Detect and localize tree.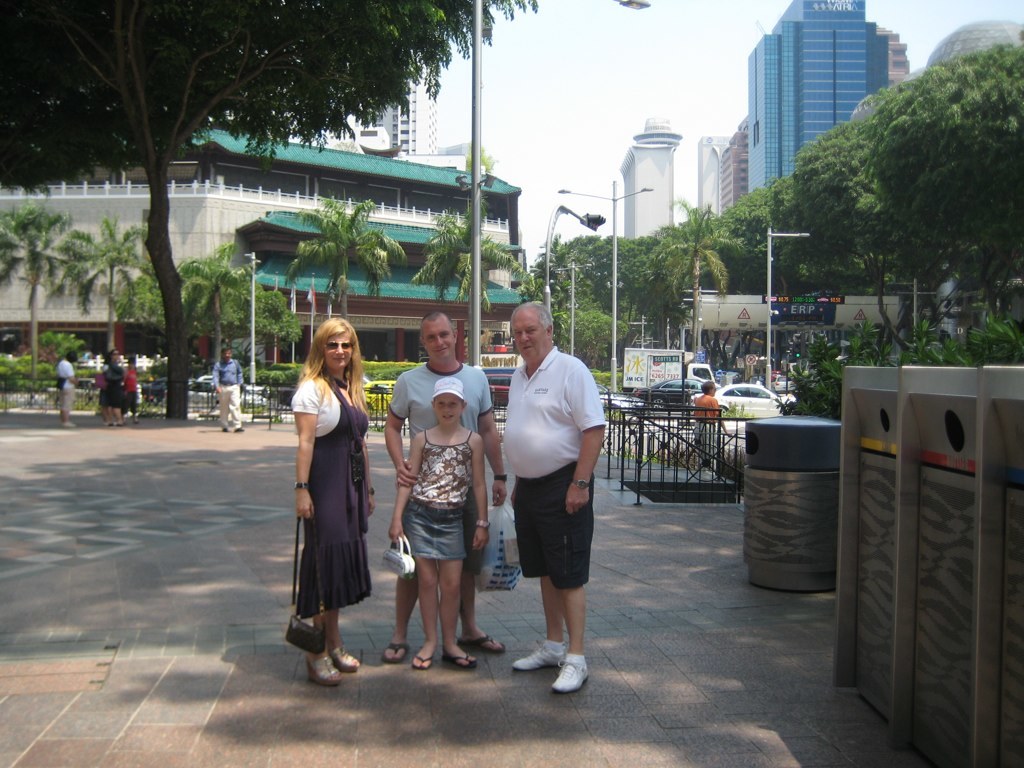
Localized at (783,114,910,347).
